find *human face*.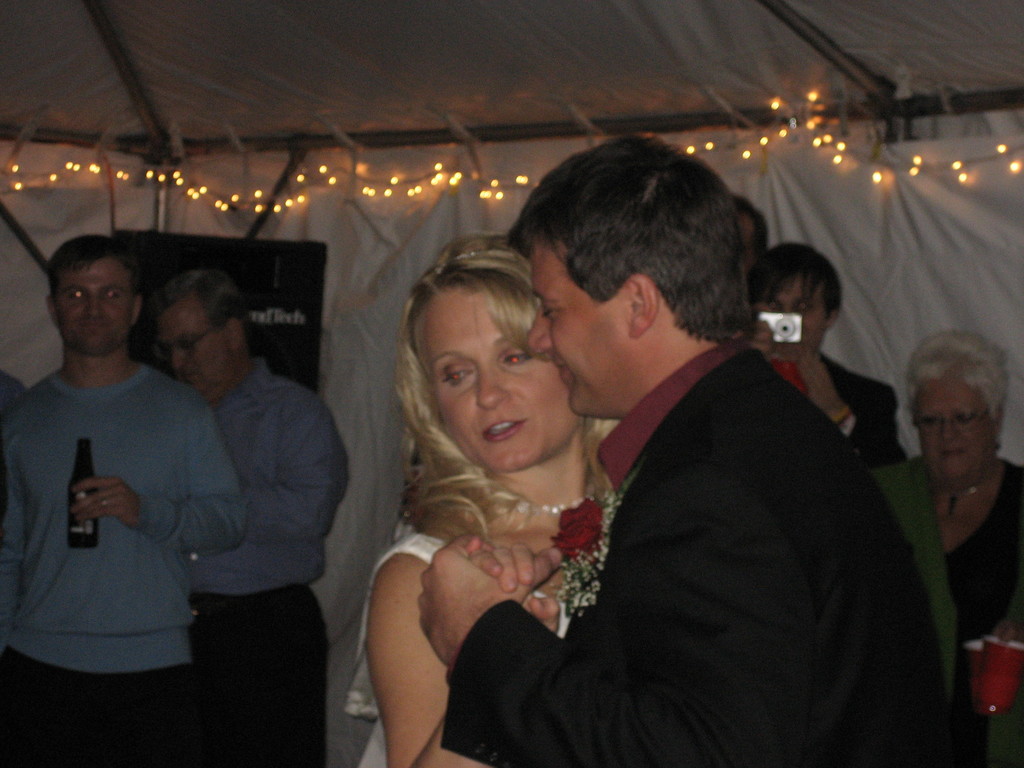
bbox=(526, 243, 650, 419).
